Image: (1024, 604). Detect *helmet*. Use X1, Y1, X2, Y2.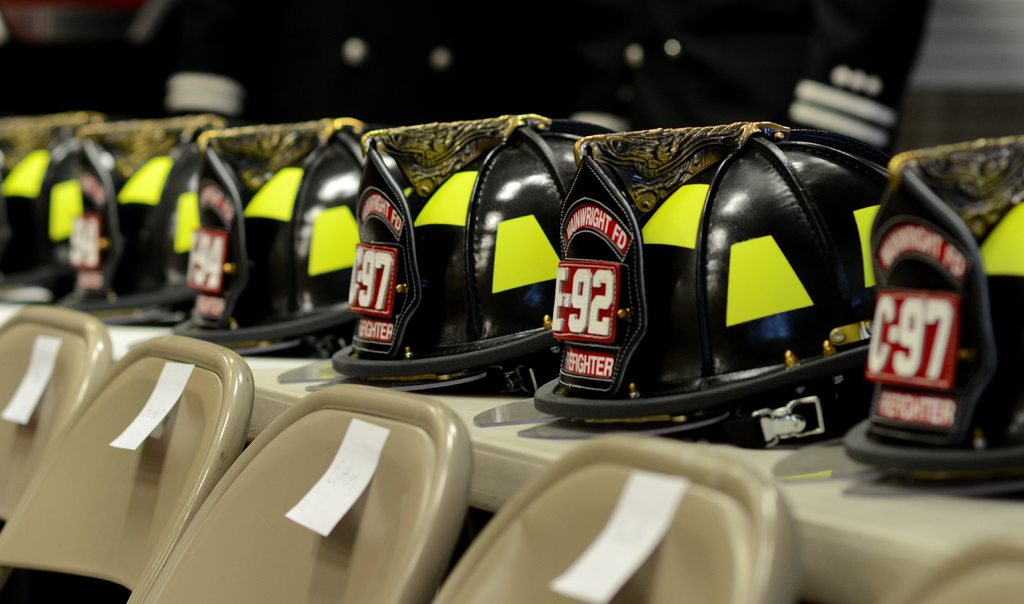
174, 112, 377, 356.
